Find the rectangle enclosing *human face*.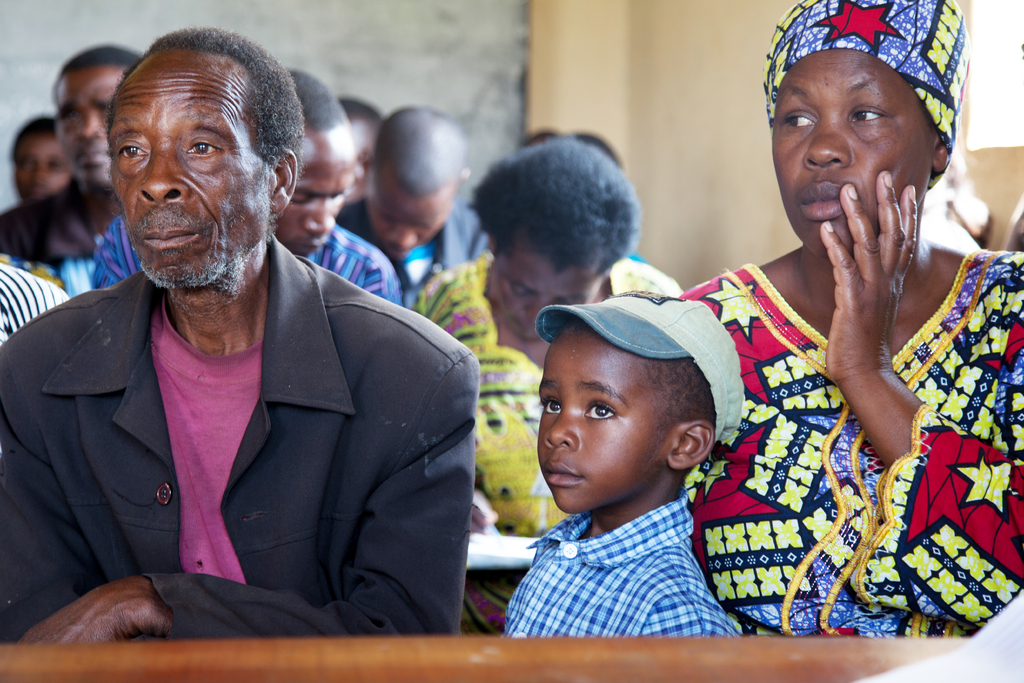
(535,336,664,514).
